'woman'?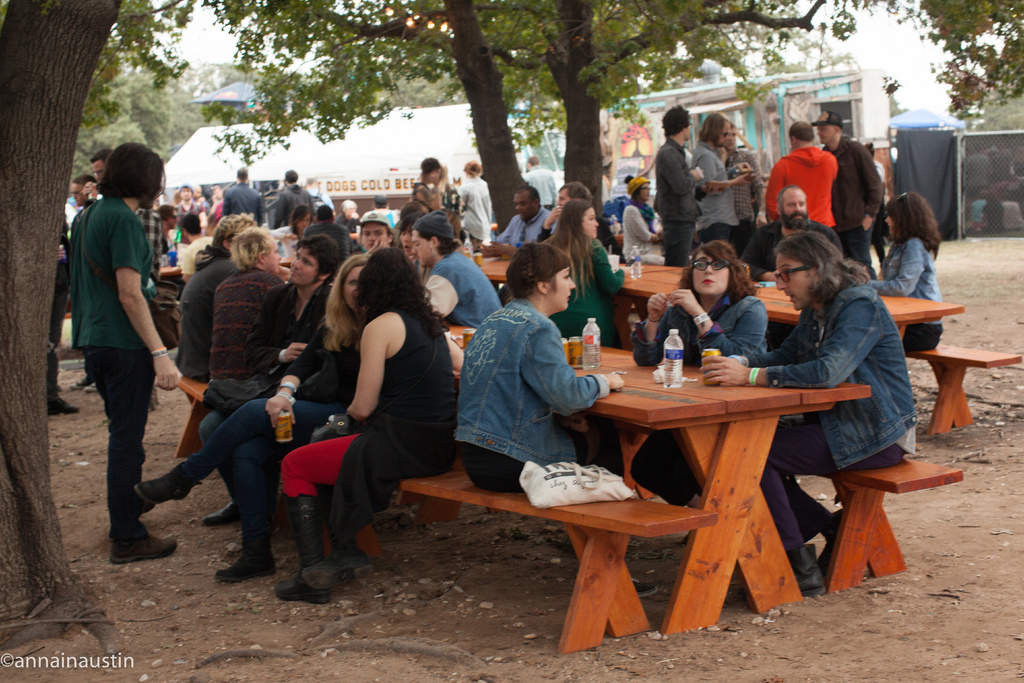
l=617, t=177, r=671, b=268
